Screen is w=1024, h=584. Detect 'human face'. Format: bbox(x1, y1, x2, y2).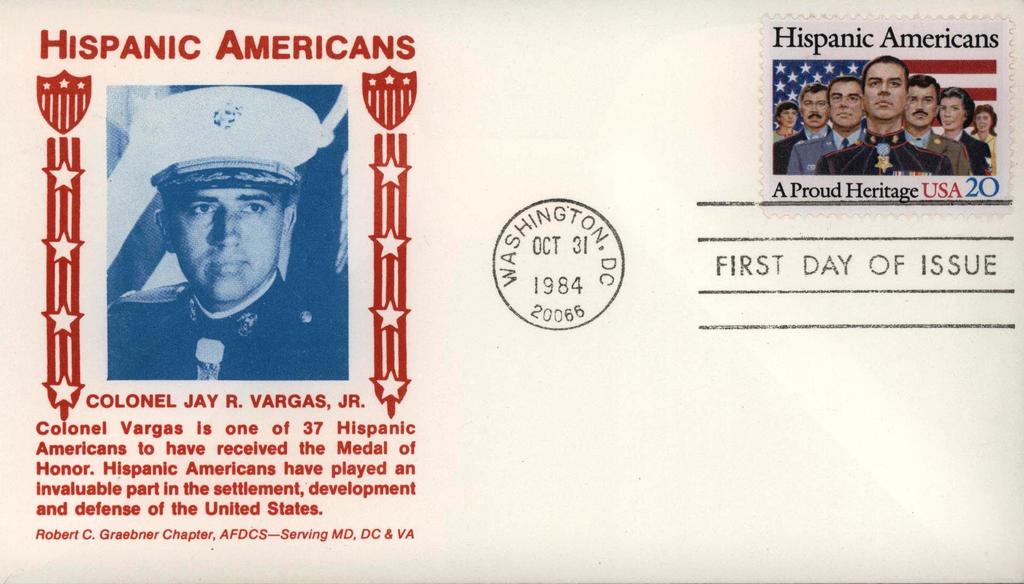
bbox(167, 189, 287, 304).
